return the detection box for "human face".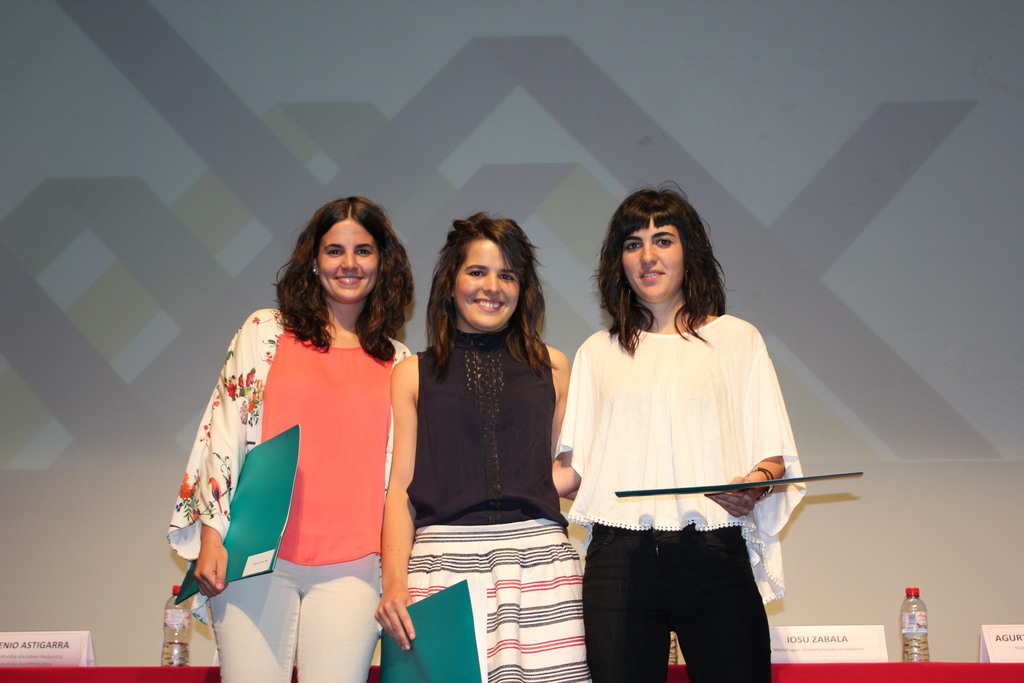
(451, 241, 522, 334).
